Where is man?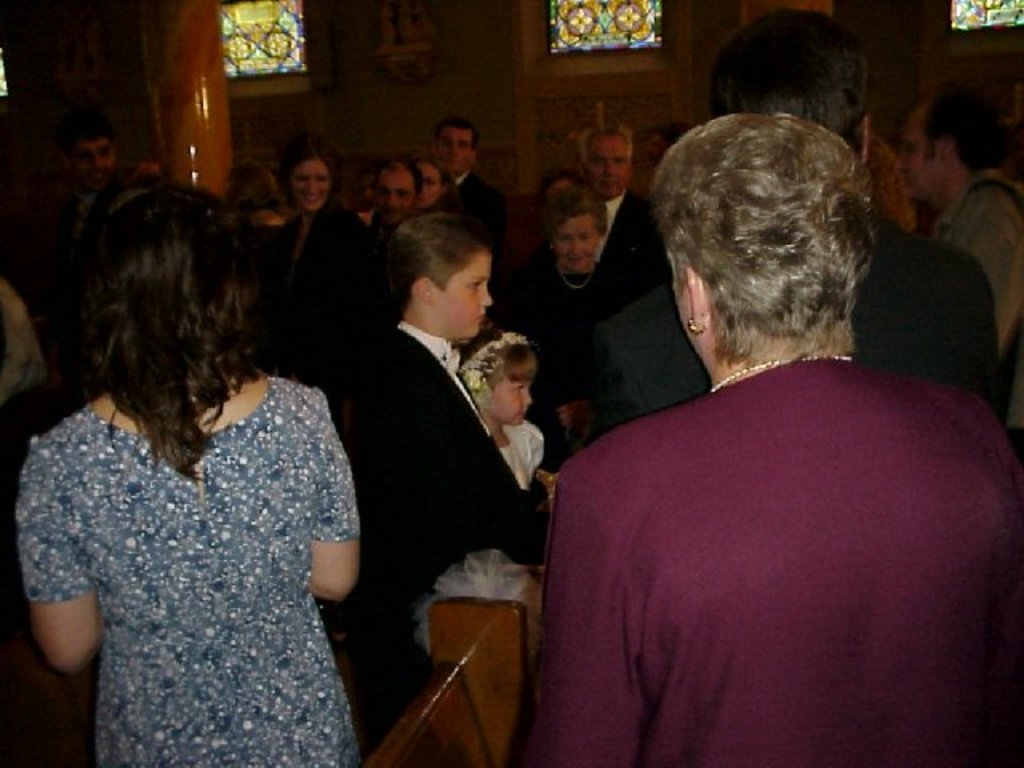
select_region(573, 125, 672, 301).
